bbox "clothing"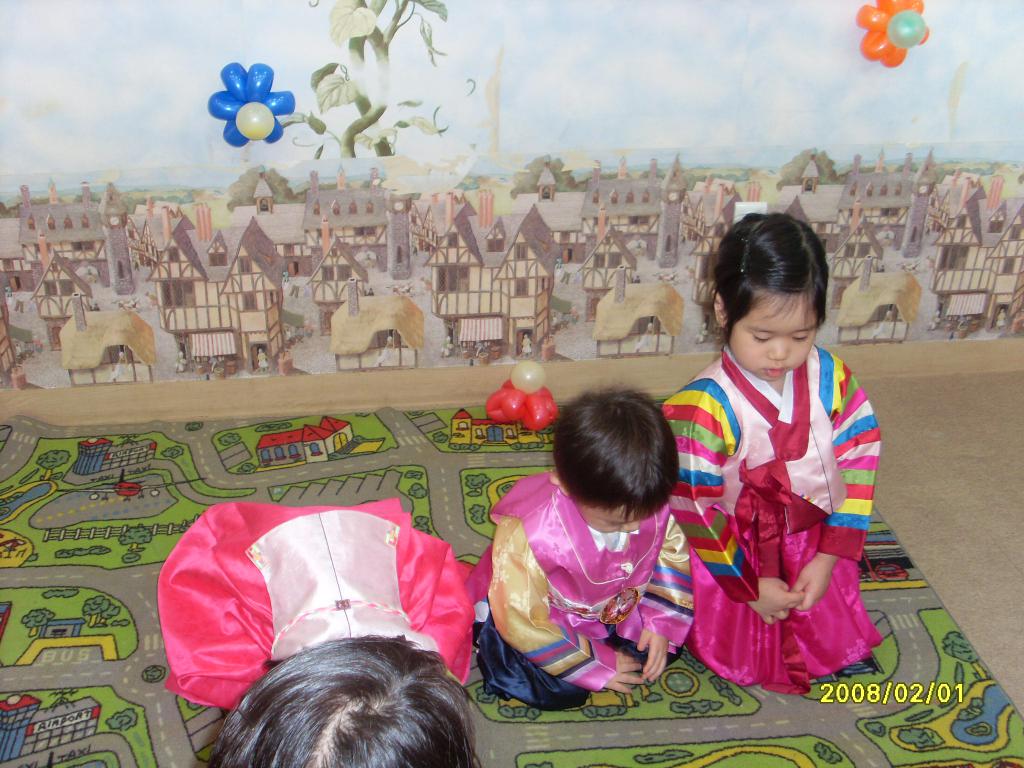
x1=687, y1=330, x2=881, y2=686
